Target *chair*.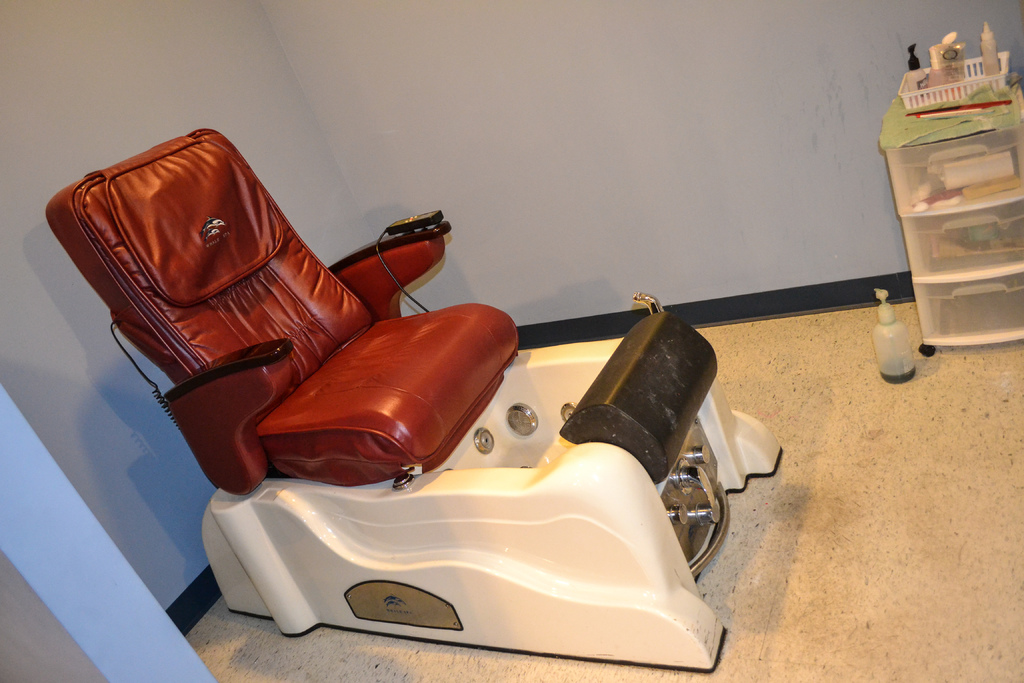
Target region: (47, 126, 781, 671).
